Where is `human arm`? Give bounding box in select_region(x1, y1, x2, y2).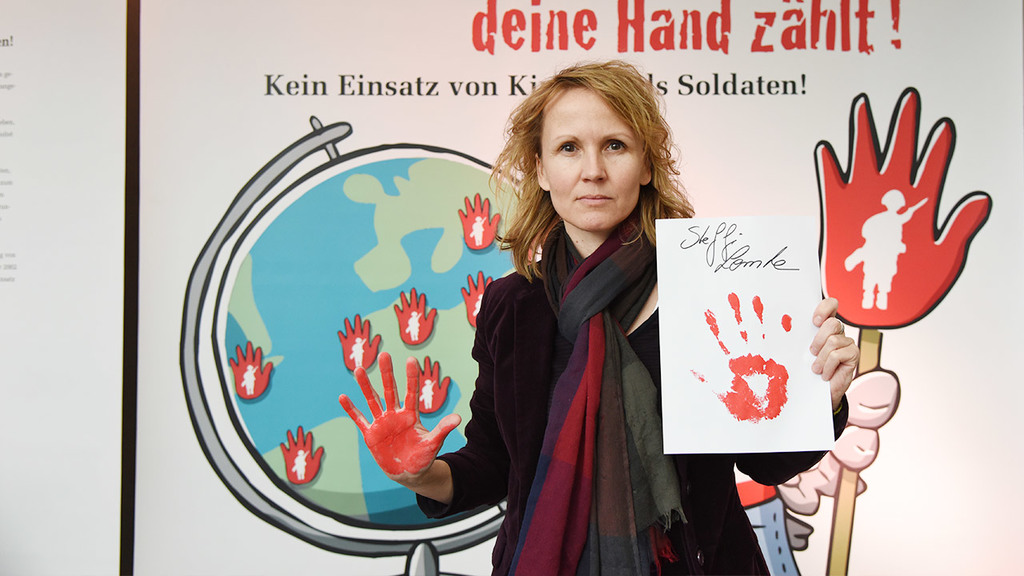
select_region(386, 278, 438, 343).
